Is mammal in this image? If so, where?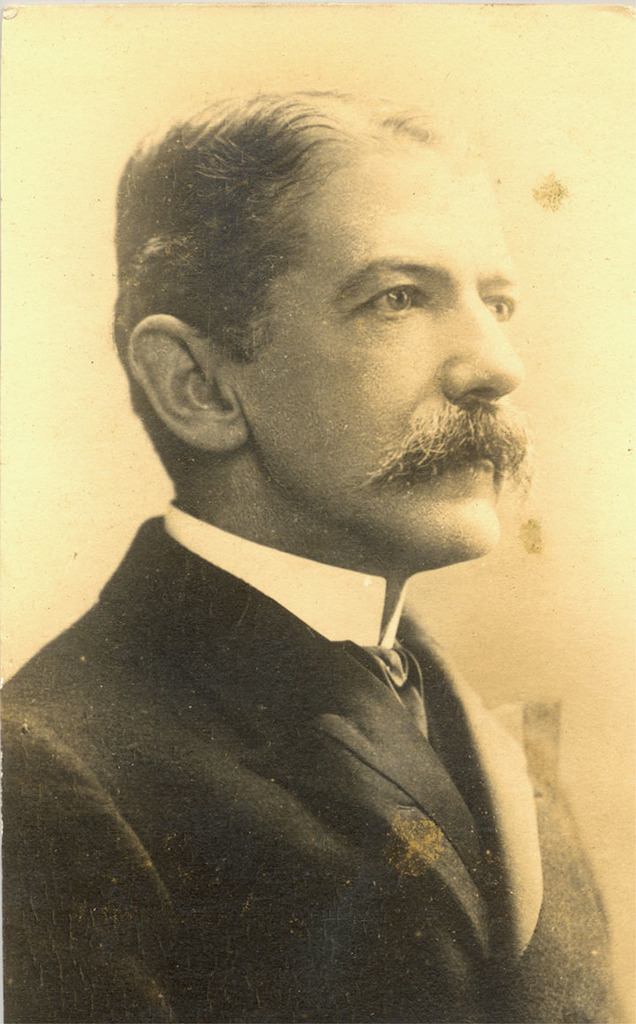
Yes, at x1=52 y1=123 x2=602 y2=1018.
